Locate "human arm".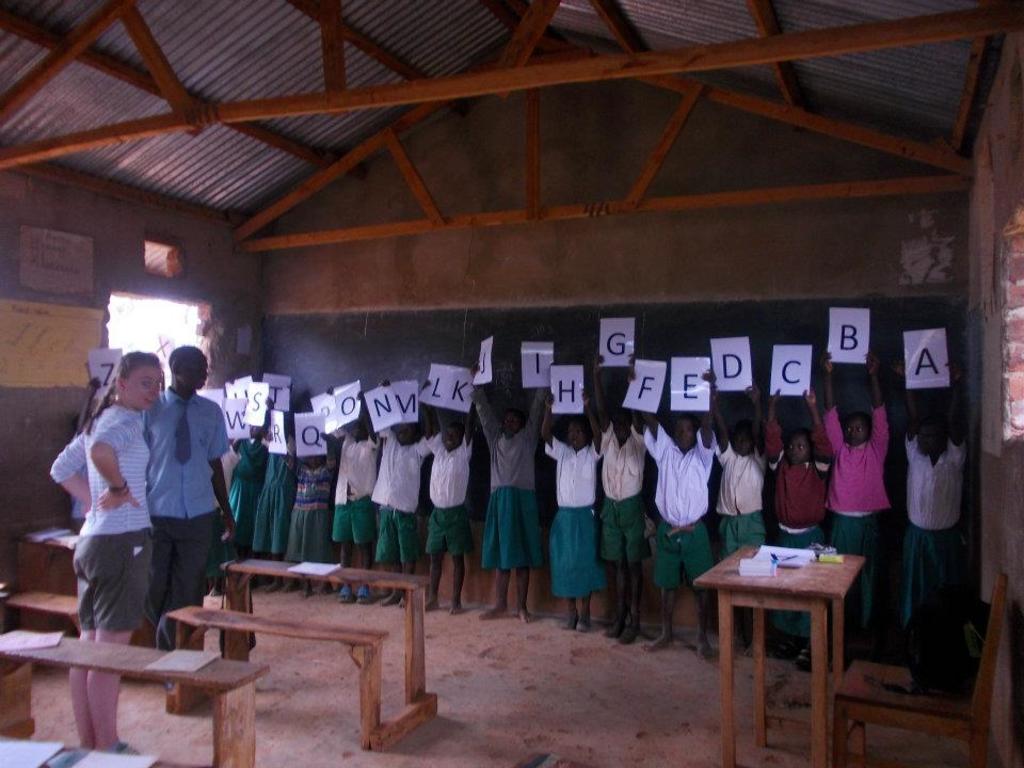
Bounding box: [898, 383, 918, 450].
